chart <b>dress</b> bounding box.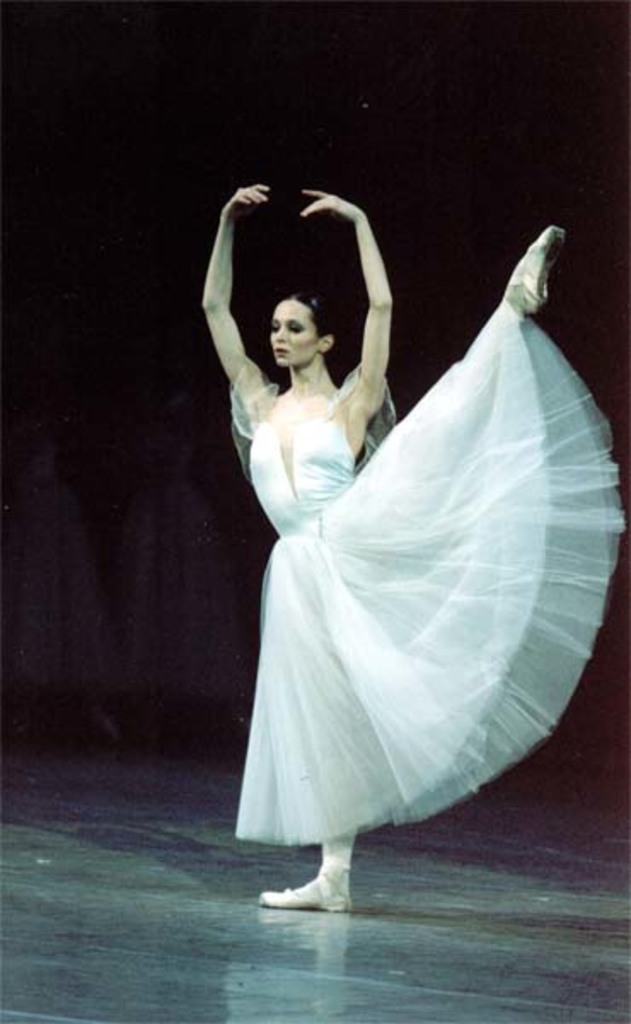
Charted: bbox=(188, 172, 583, 872).
